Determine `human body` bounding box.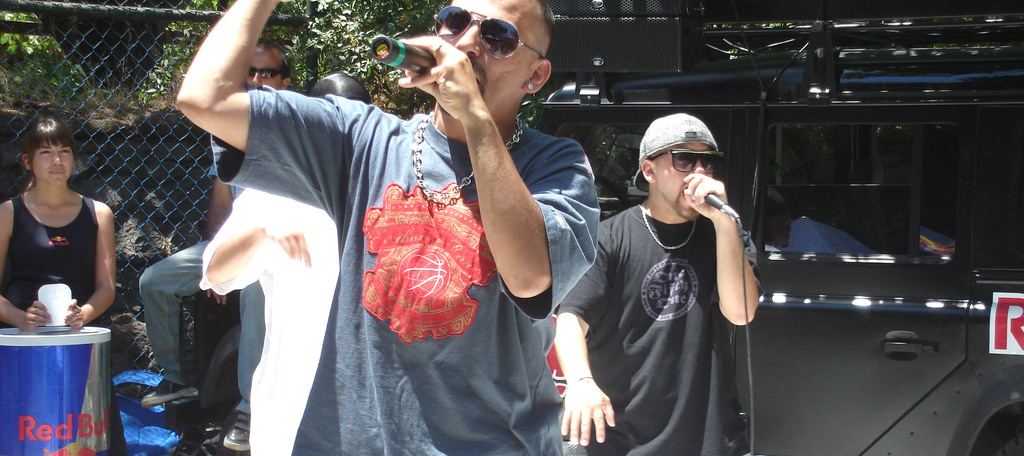
Determined: bbox(548, 171, 763, 455).
